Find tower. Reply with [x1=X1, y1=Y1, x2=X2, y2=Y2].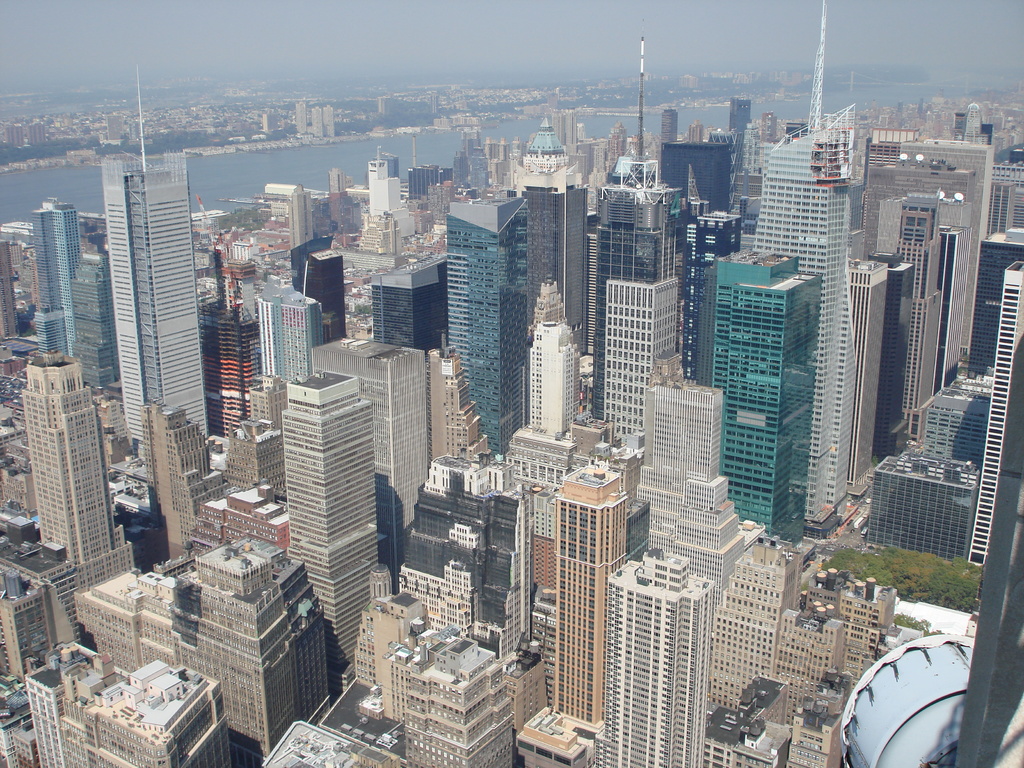
[x1=387, y1=616, x2=516, y2=767].
